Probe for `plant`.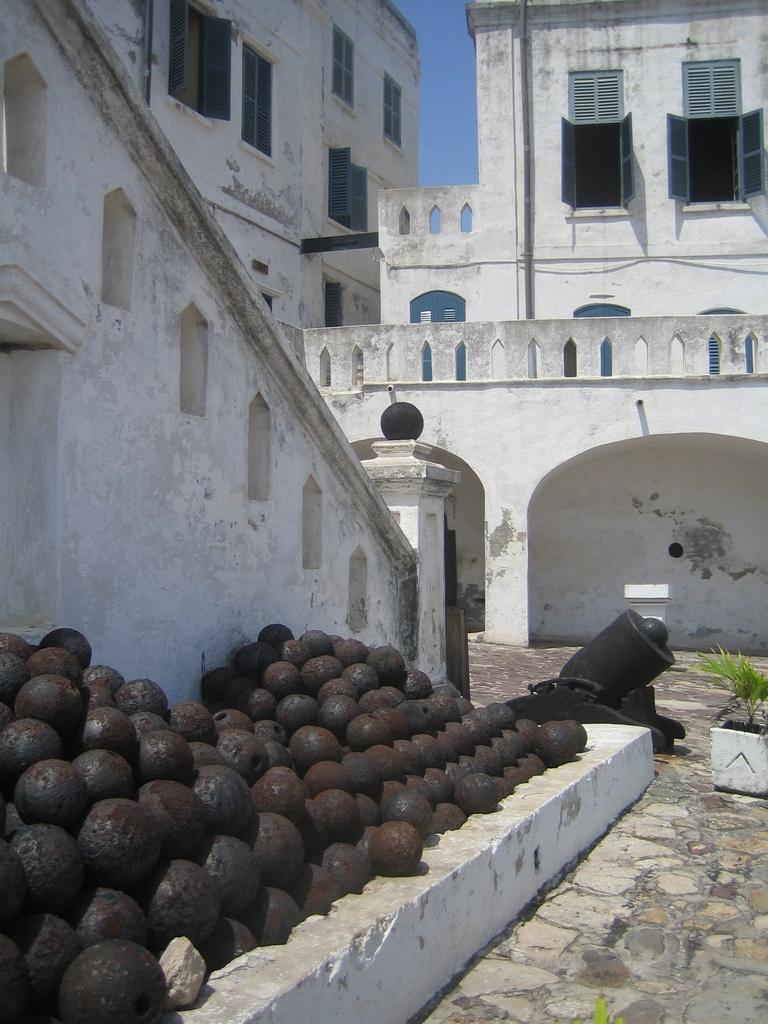
Probe result: 692:643:767:730.
